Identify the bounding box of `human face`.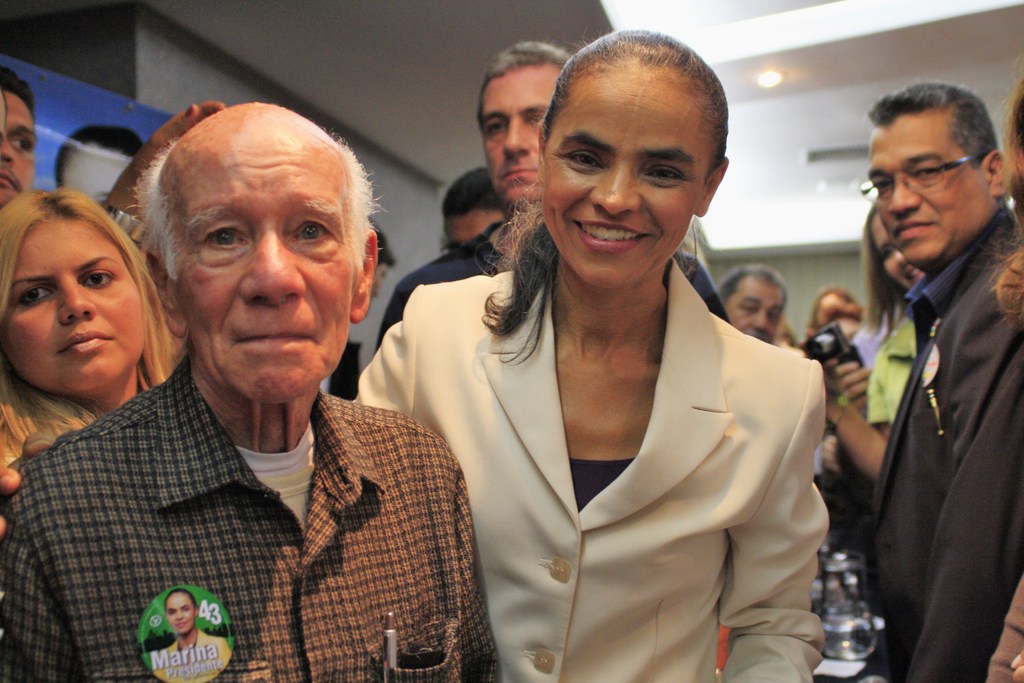
region(476, 68, 559, 206).
